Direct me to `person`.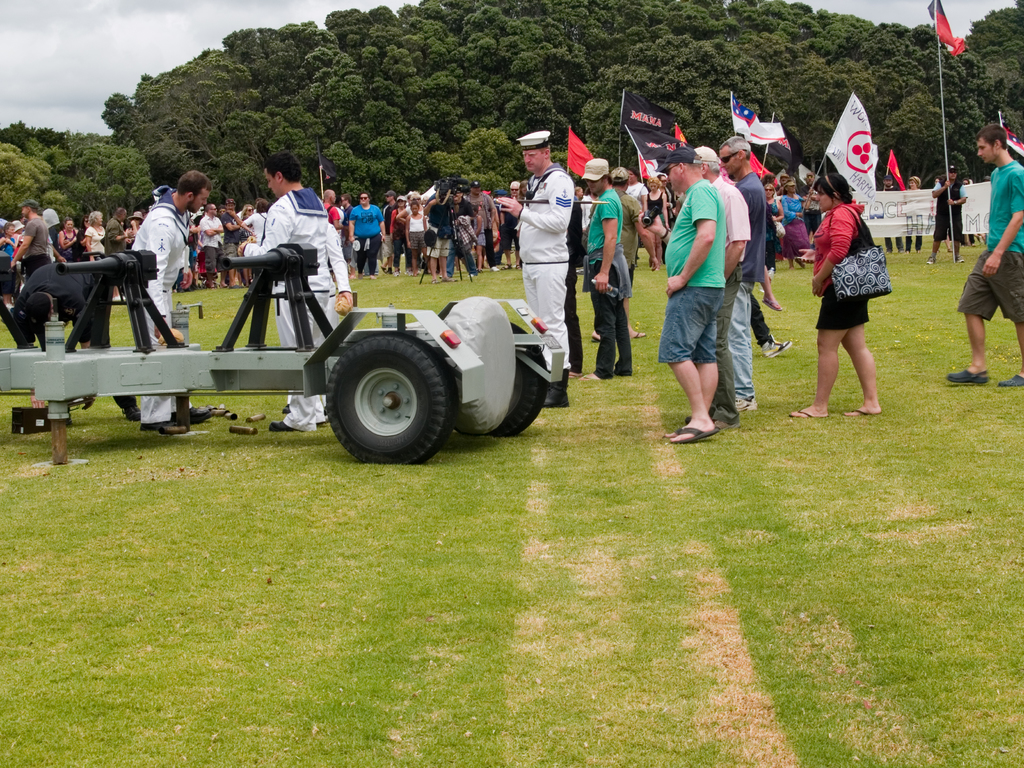
Direction: (left=509, top=124, right=589, bottom=372).
